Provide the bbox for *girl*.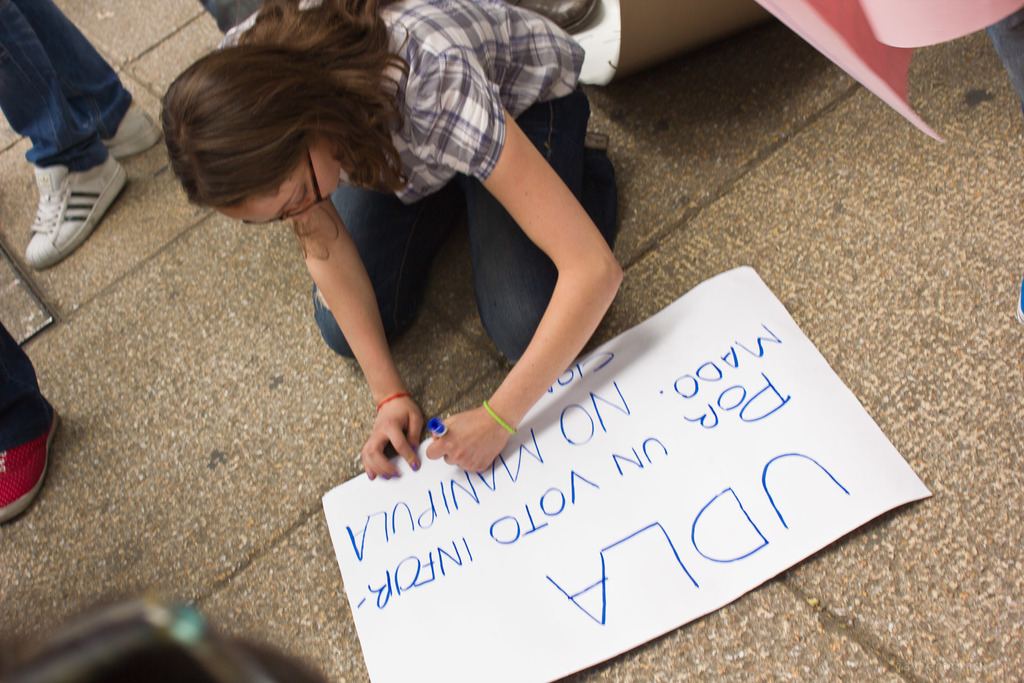
detection(161, 0, 609, 476).
